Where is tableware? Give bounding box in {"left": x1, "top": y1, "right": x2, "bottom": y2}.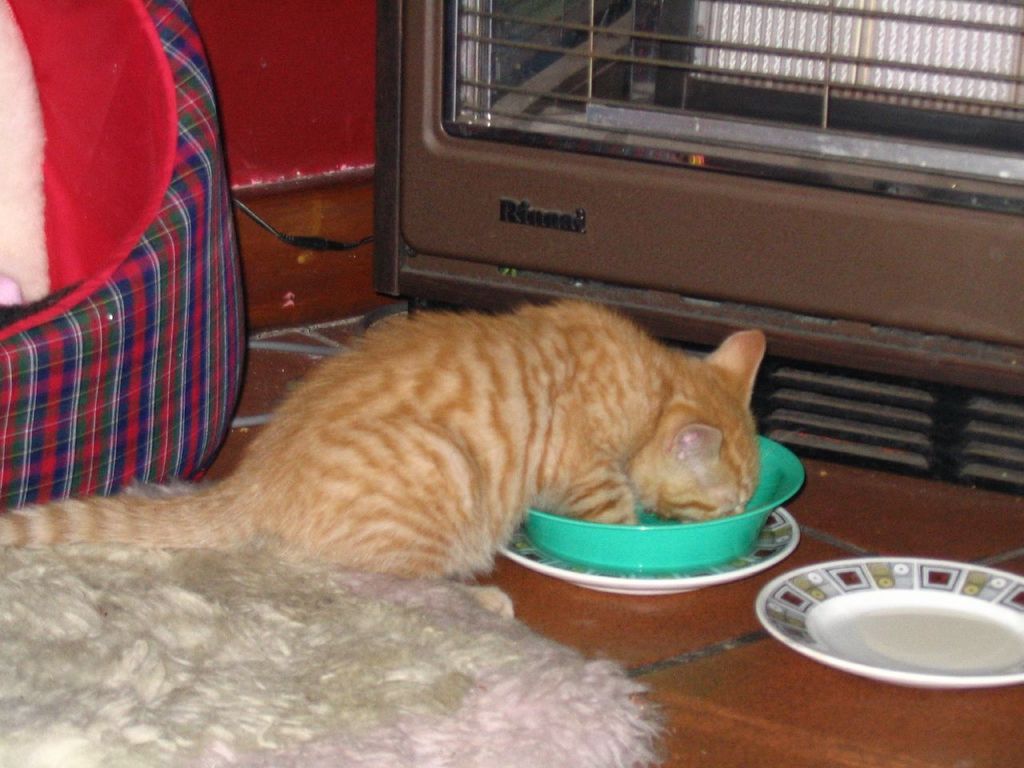
{"left": 501, "top": 504, "right": 802, "bottom": 594}.
